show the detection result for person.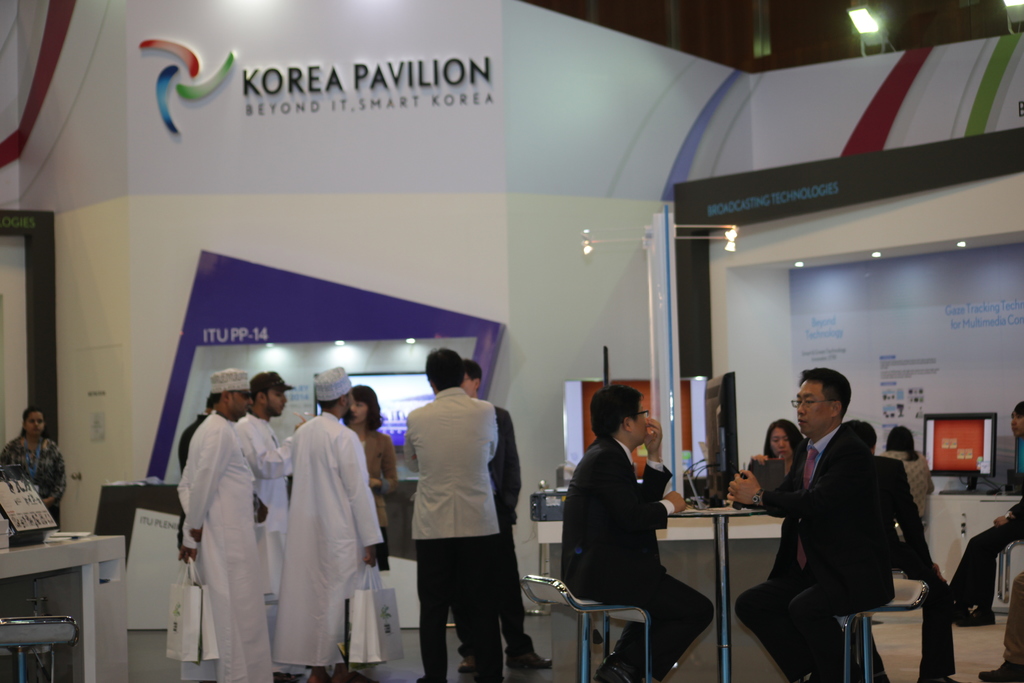
bbox=(973, 582, 1023, 682).
